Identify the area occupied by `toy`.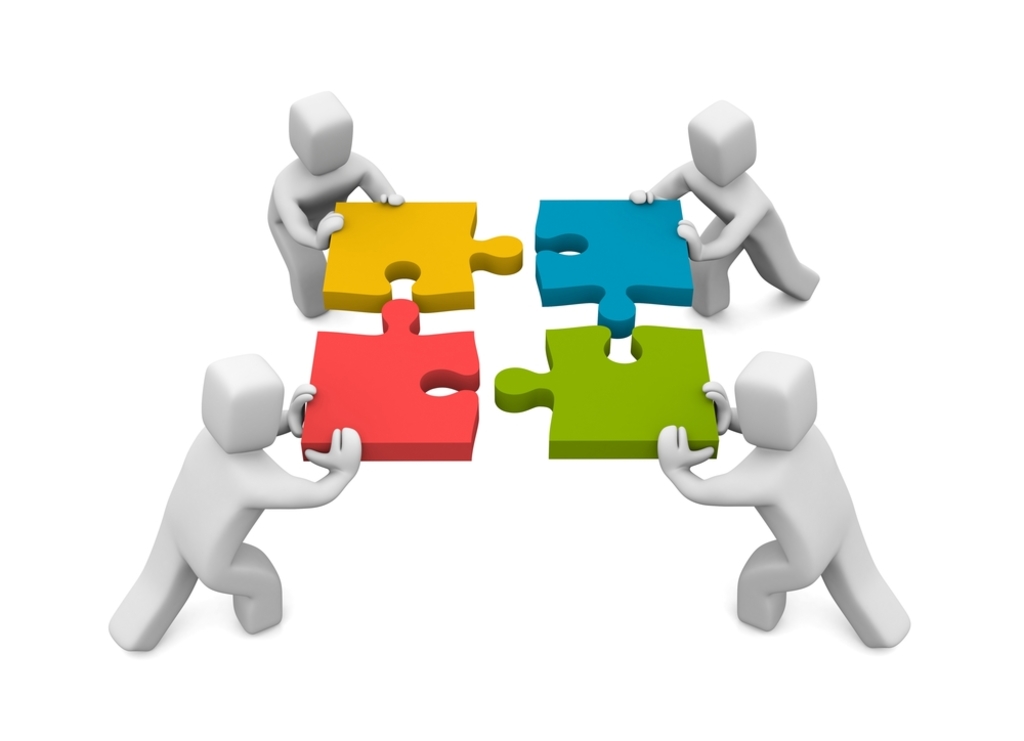
Area: [109, 351, 366, 661].
